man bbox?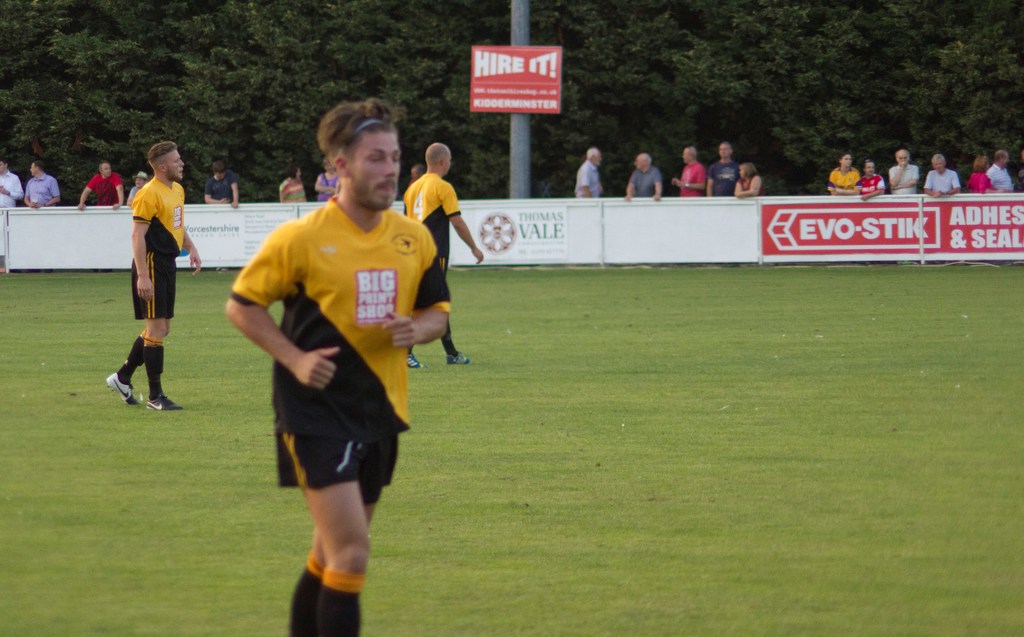
(125,171,148,206)
